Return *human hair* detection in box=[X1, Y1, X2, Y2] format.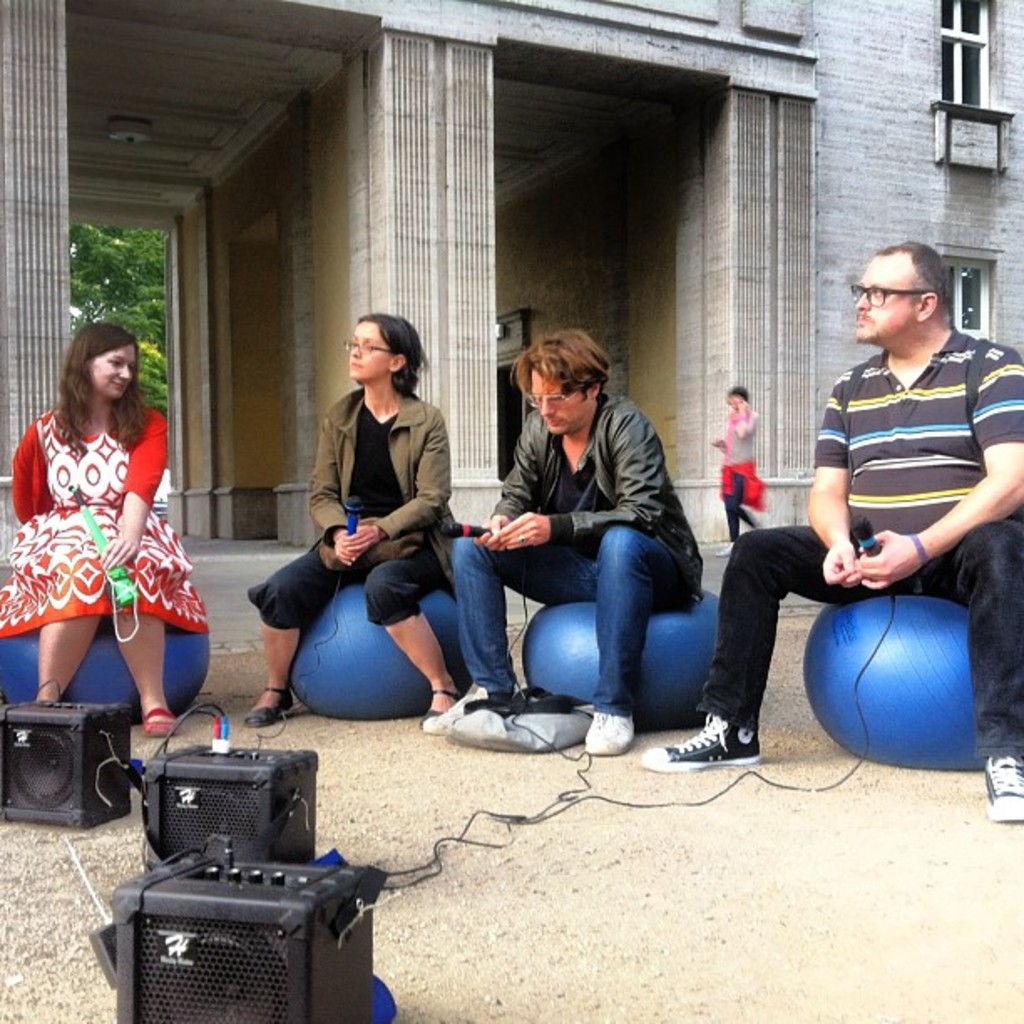
box=[52, 315, 144, 450].
